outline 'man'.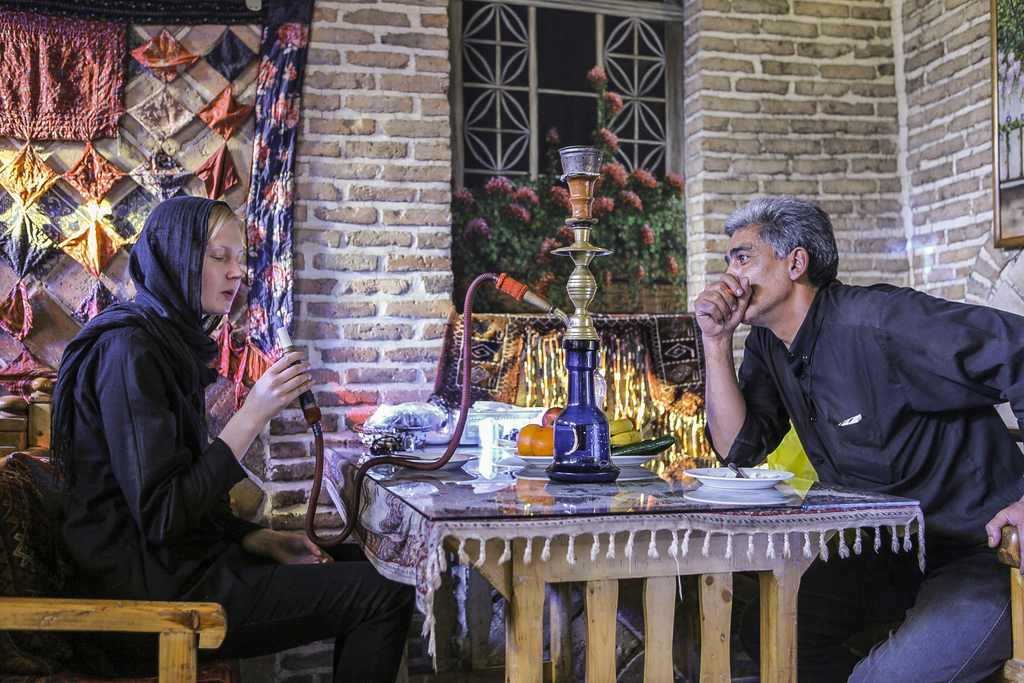
Outline: crop(675, 191, 1023, 682).
